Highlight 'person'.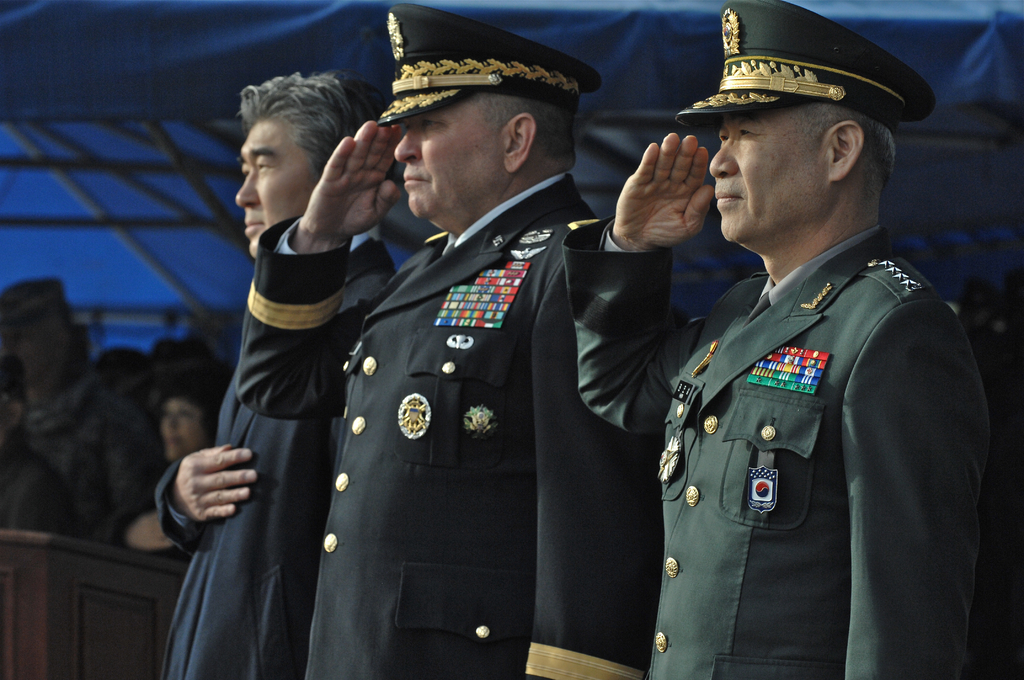
Highlighted region: <region>238, 1, 657, 679</region>.
